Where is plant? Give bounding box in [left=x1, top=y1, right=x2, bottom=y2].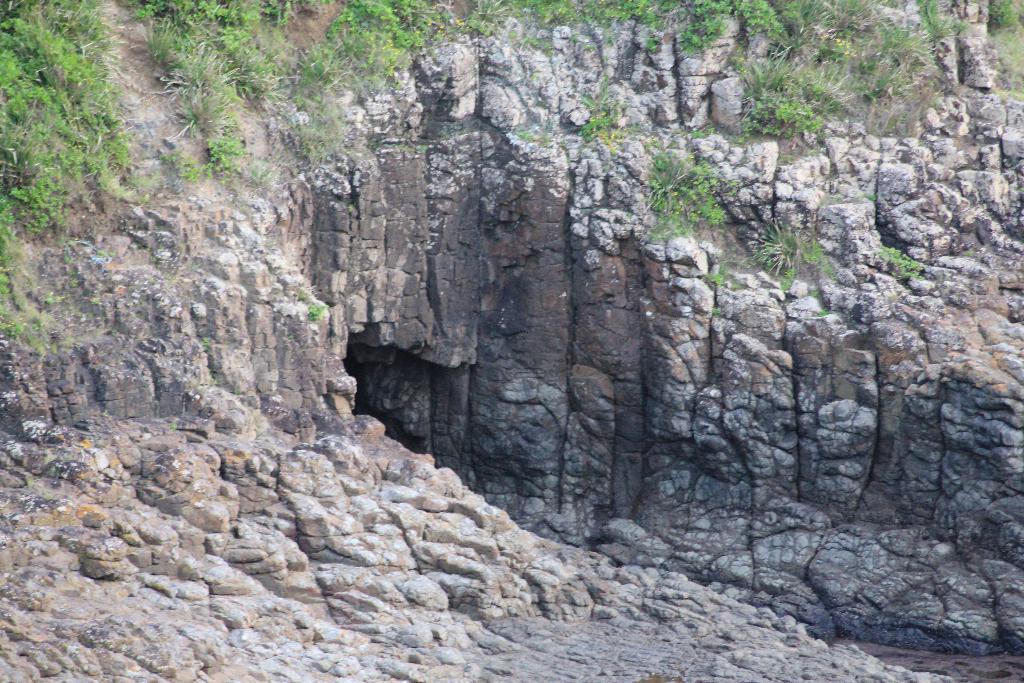
[left=328, top=0, right=445, bottom=94].
